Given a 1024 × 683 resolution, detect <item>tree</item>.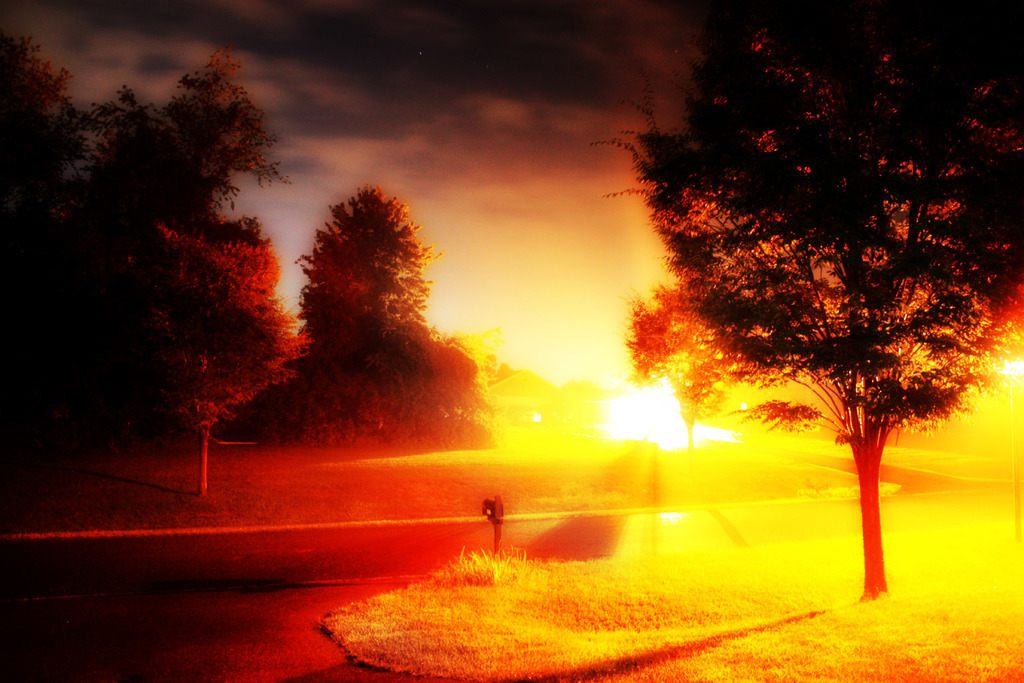
[577, 1, 1023, 612].
